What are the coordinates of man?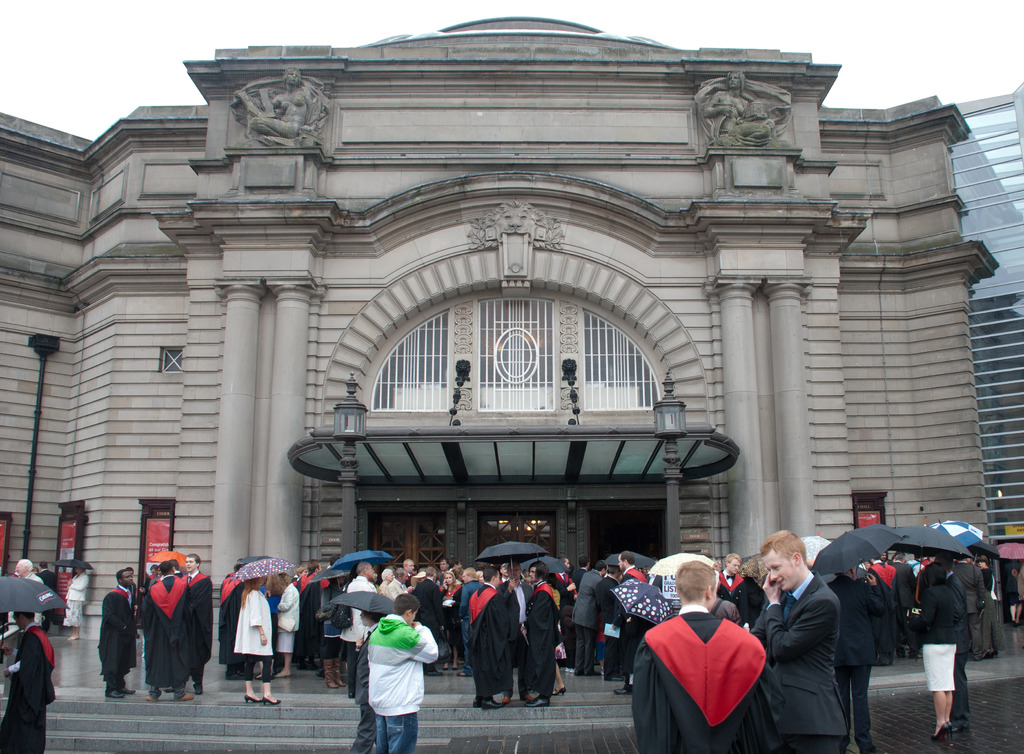
[x1=924, y1=550, x2=972, y2=739].
